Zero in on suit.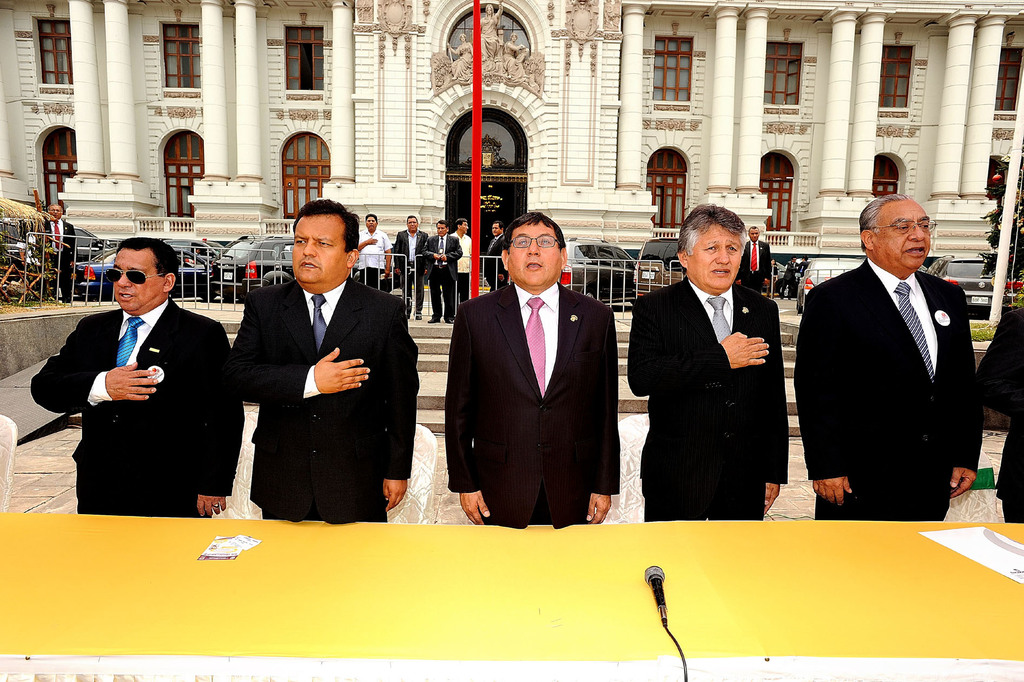
Zeroed in: <region>230, 283, 421, 522</region>.
